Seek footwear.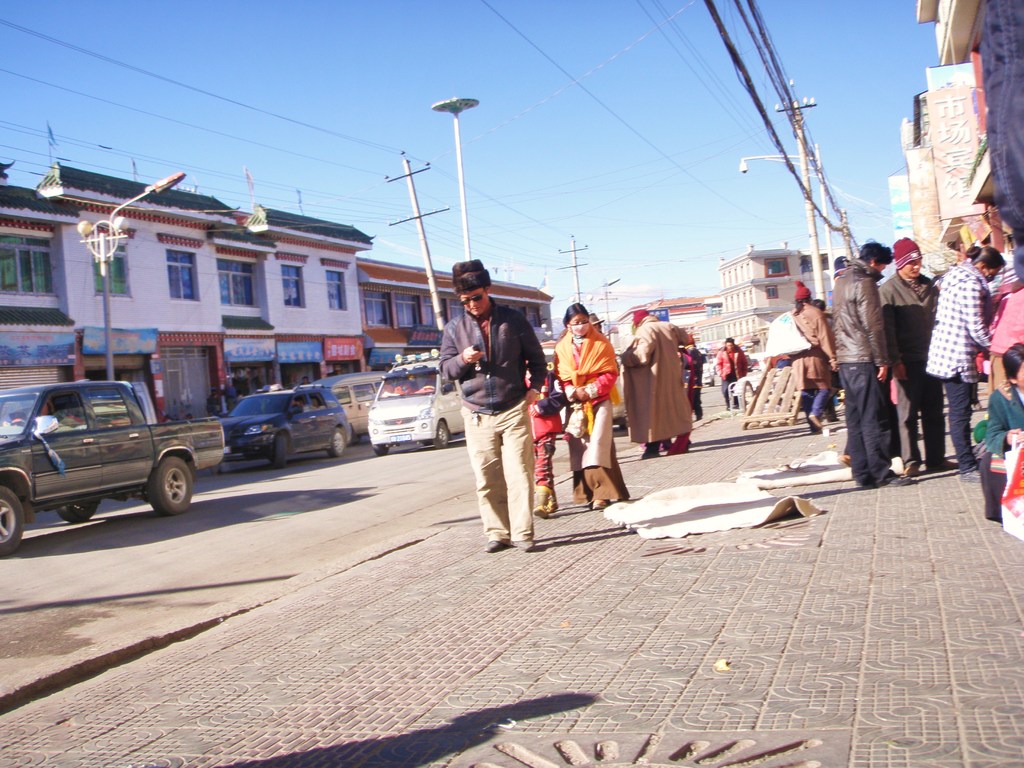
box(904, 464, 919, 475).
